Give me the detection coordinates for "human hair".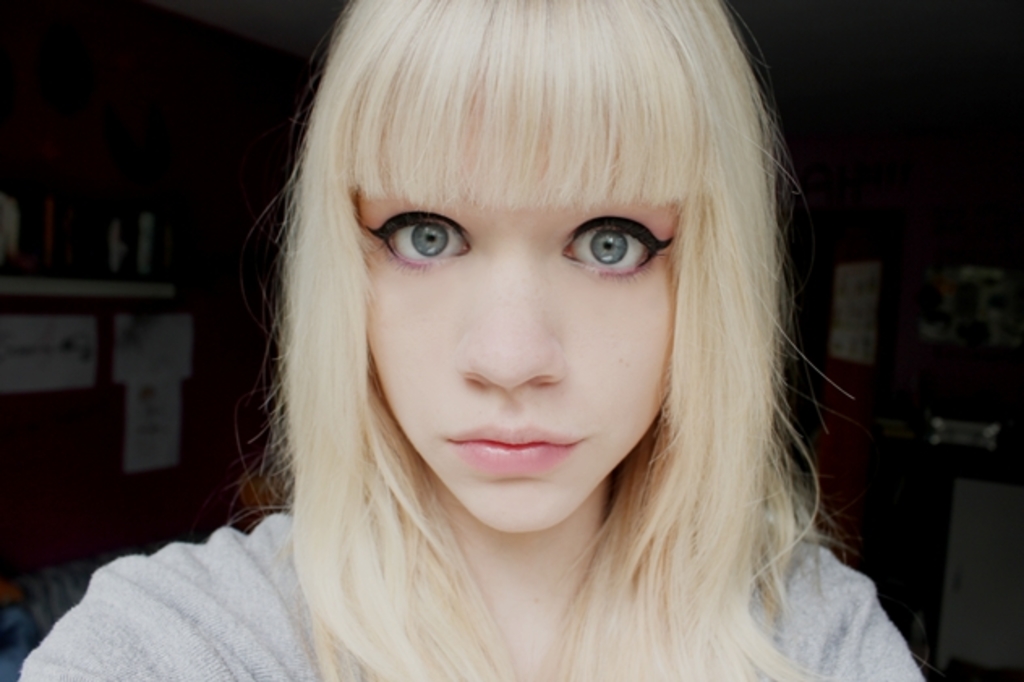
272/0/828/680.
